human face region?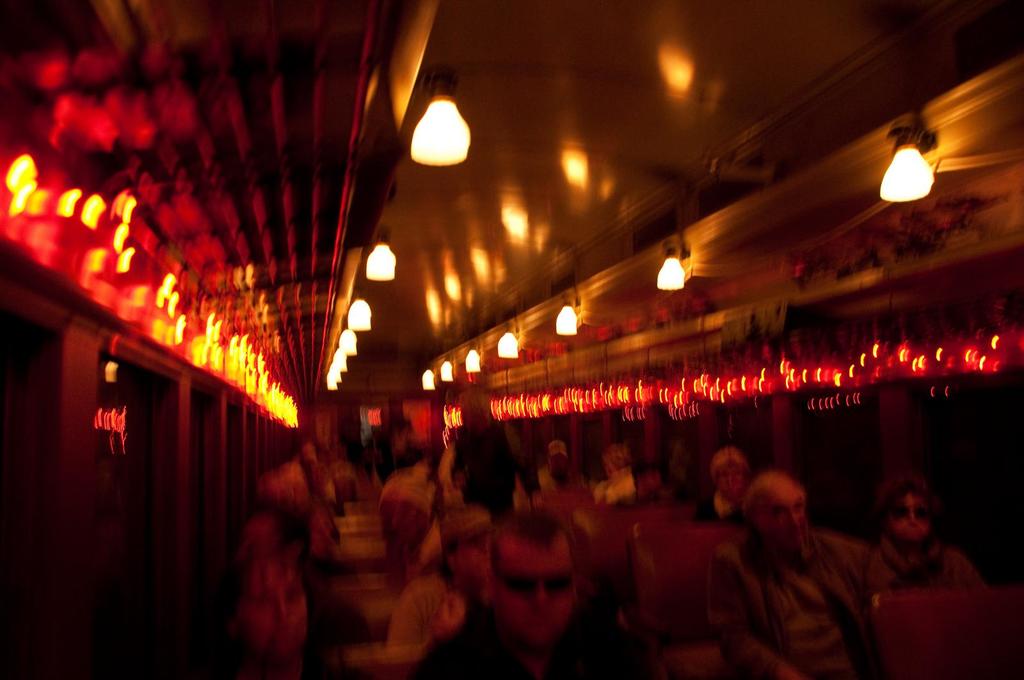
492 544 577 637
